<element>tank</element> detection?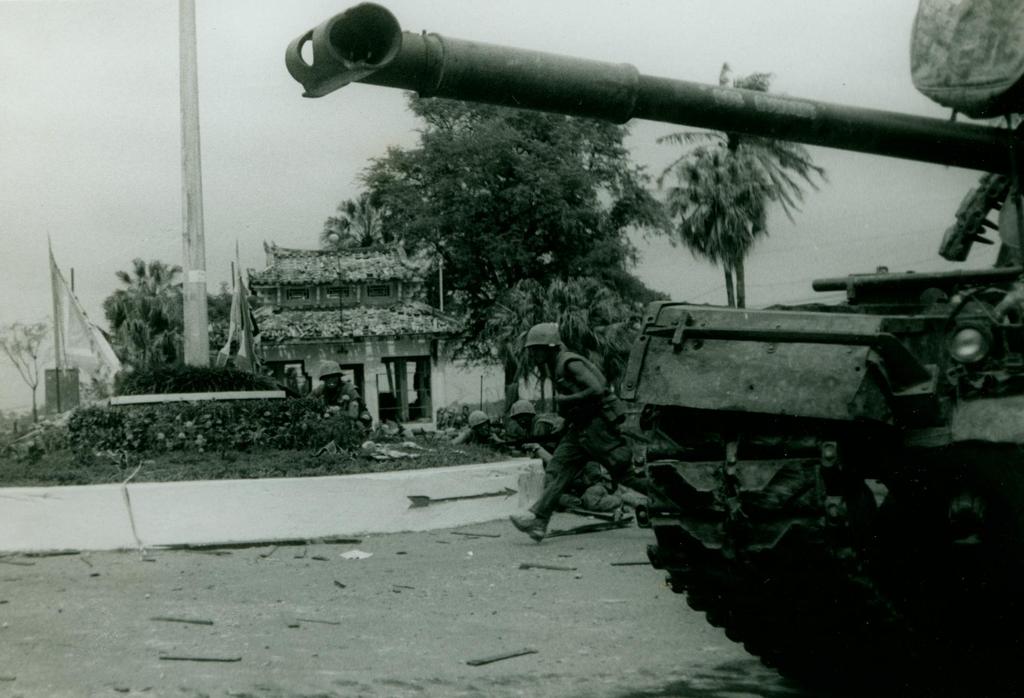
x1=284 y1=0 x2=1023 y2=697
